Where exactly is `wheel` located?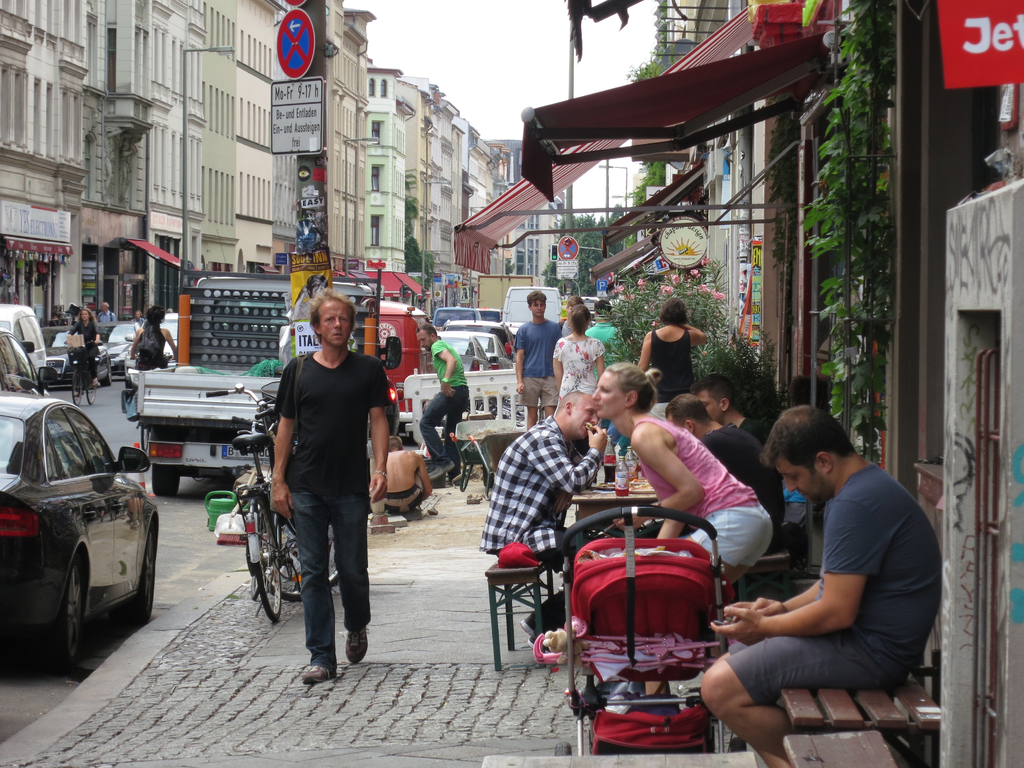
Its bounding box is region(256, 500, 282, 622).
